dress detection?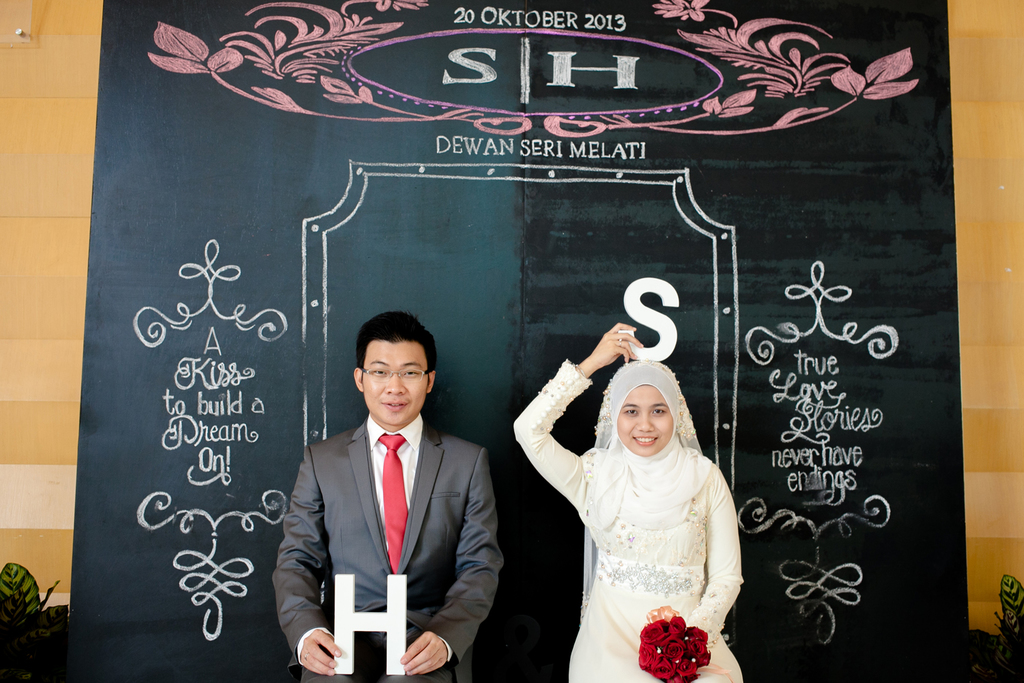
bbox=[515, 363, 741, 682]
